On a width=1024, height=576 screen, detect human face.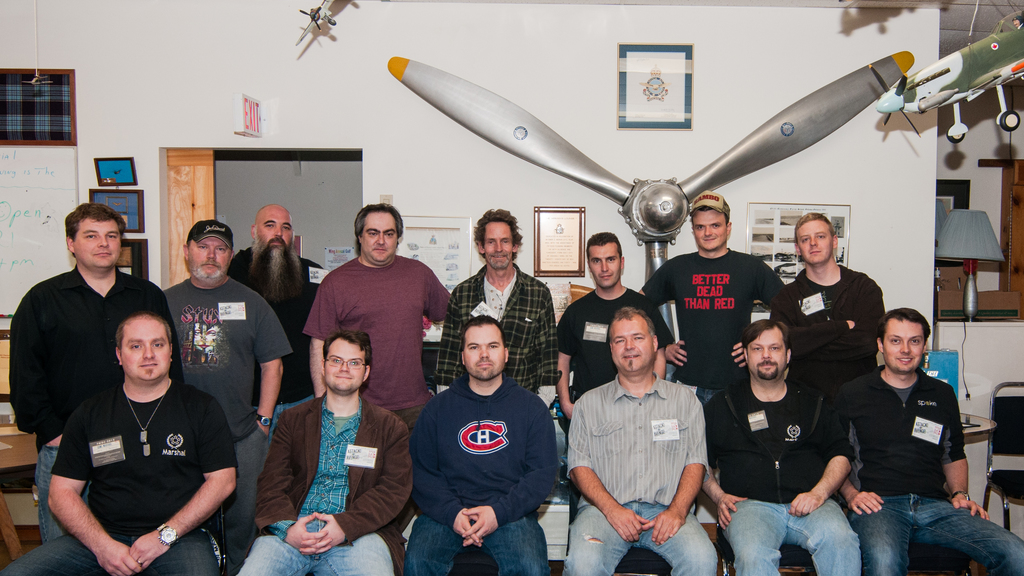
x1=326 y1=339 x2=366 y2=397.
